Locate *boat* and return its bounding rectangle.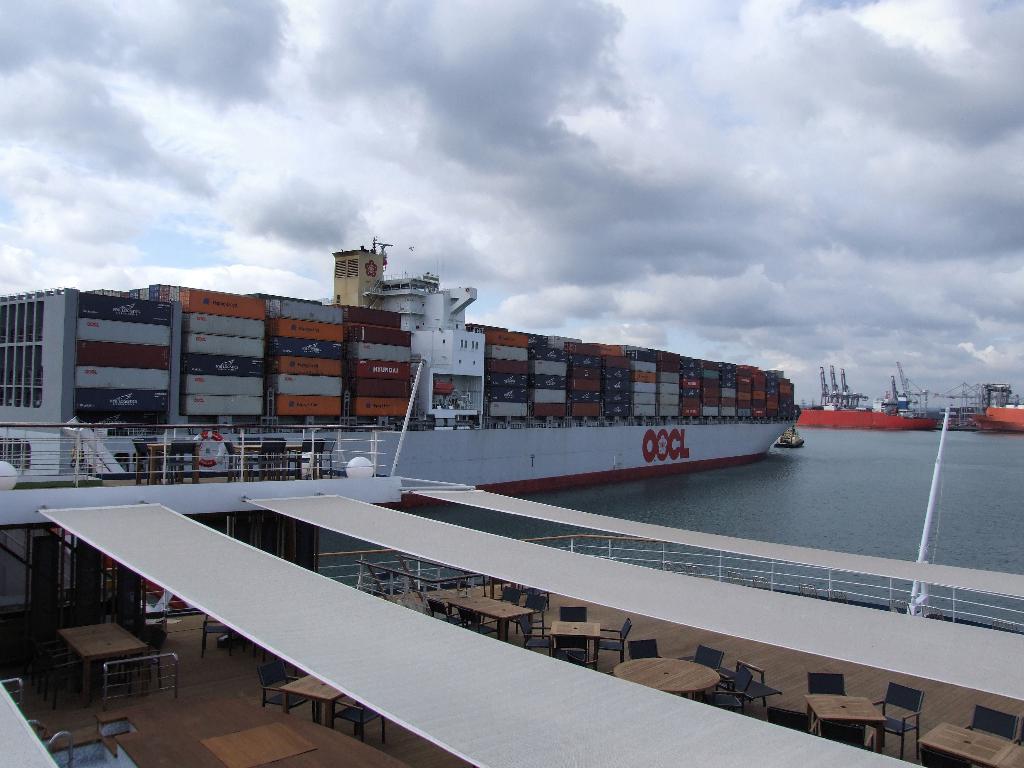
pyautogui.locateOnScreen(772, 426, 806, 447).
